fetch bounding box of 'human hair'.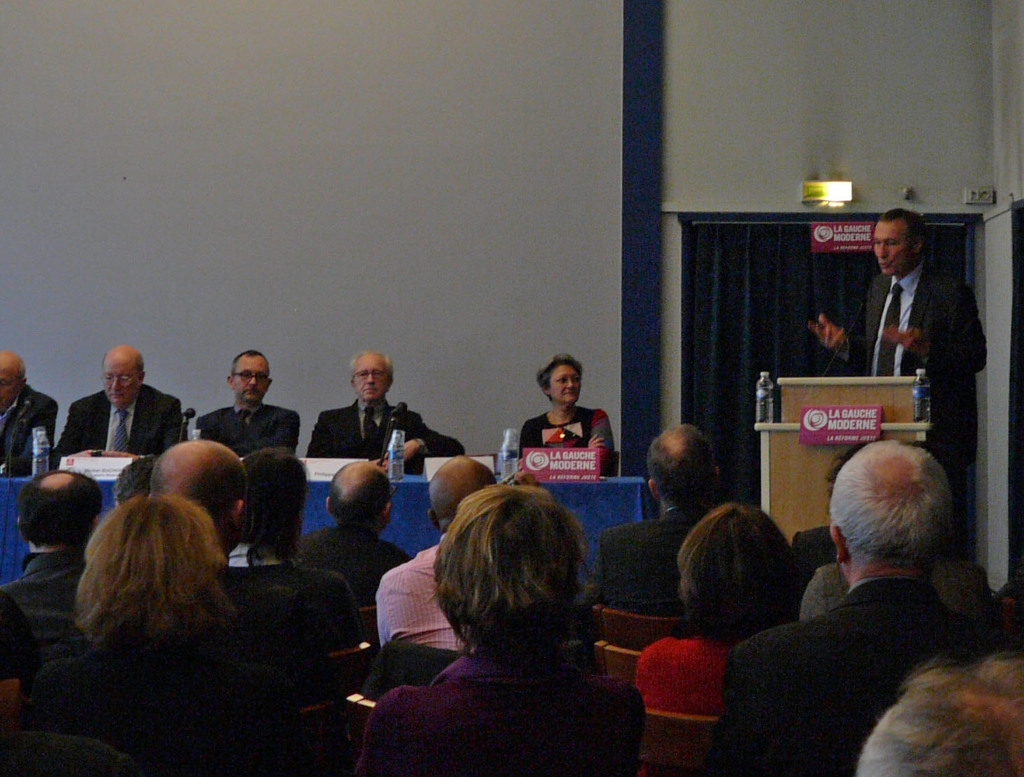
Bbox: 675:499:797:641.
